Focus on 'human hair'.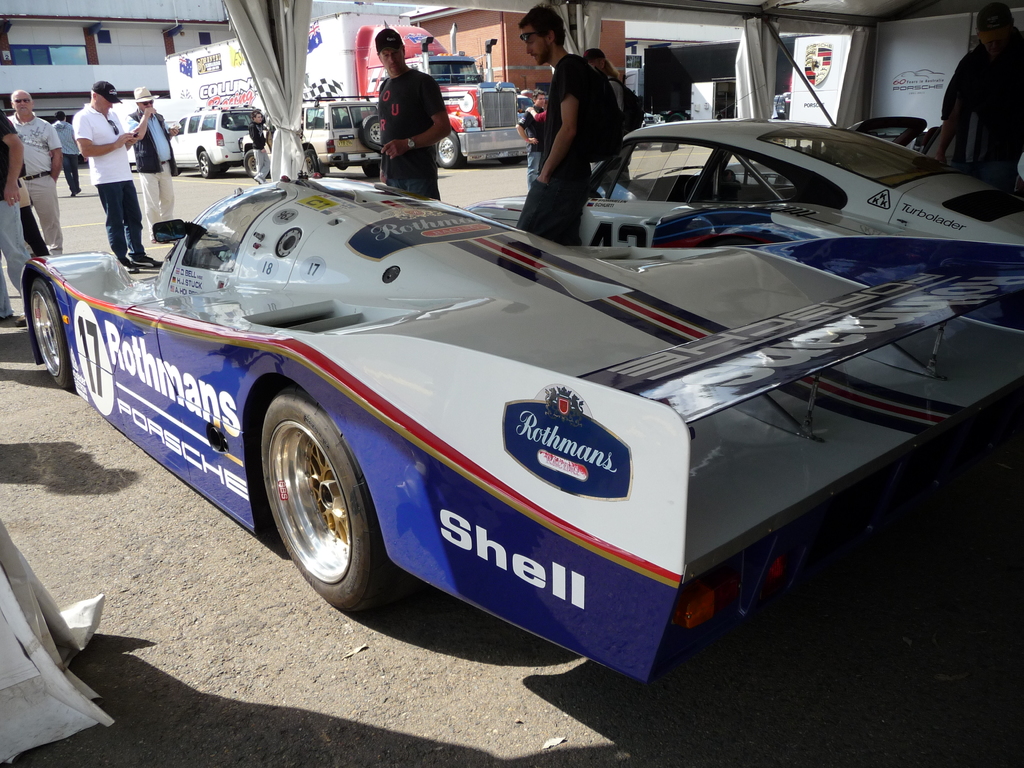
Focused at pyautogui.locateOnScreen(533, 87, 546, 103).
